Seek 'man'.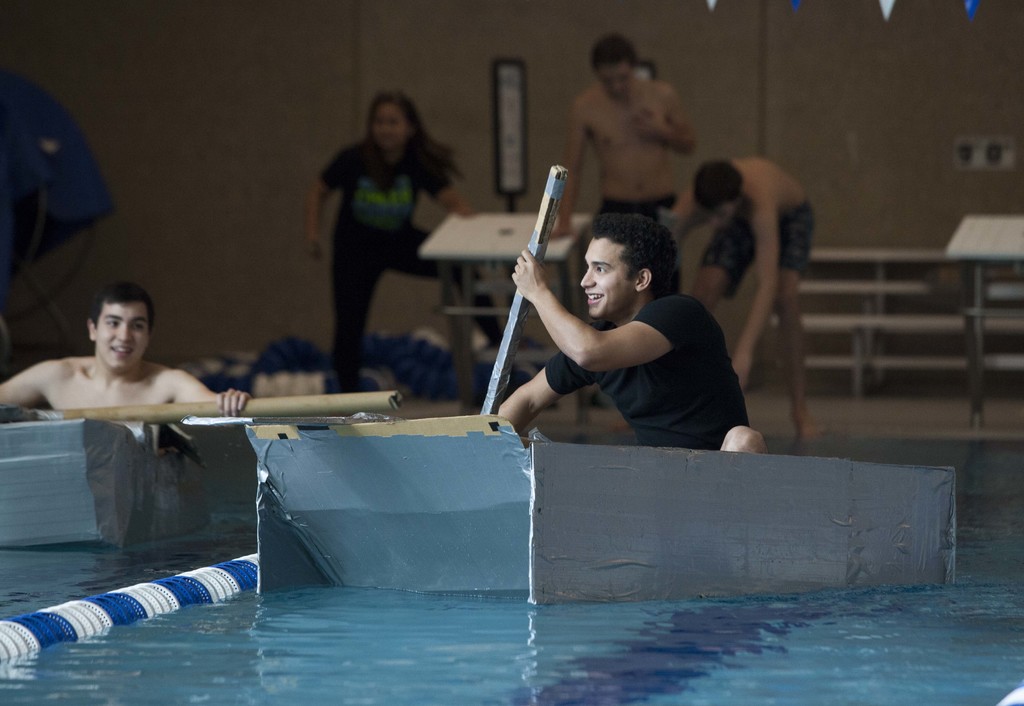
Rect(672, 151, 818, 442).
